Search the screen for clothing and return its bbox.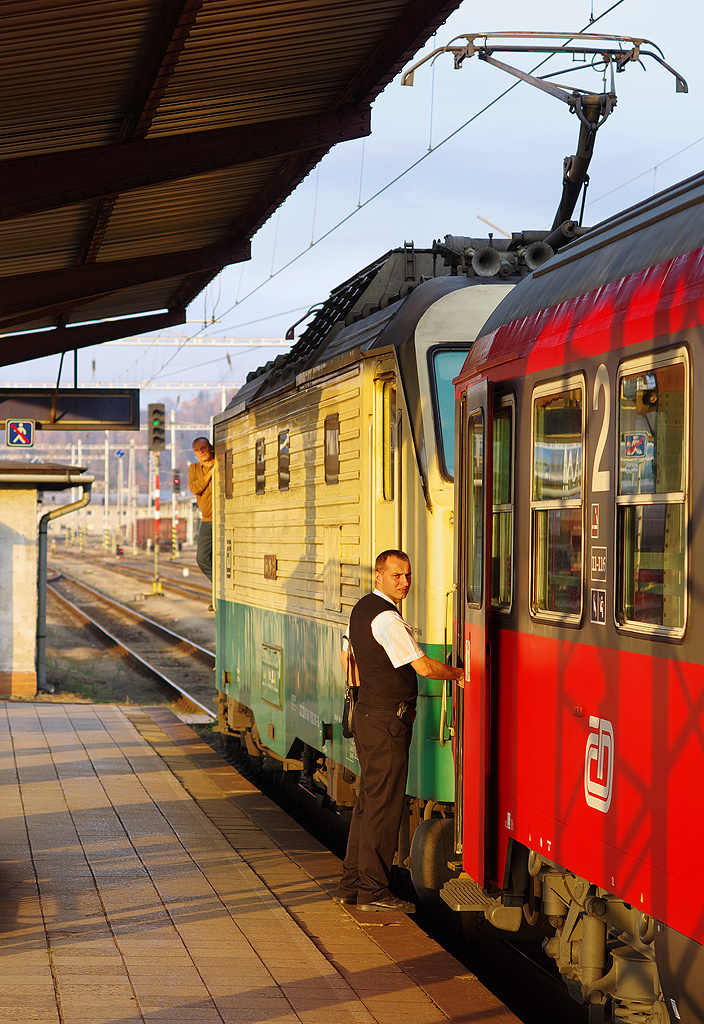
Found: Rect(348, 546, 448, 886).
